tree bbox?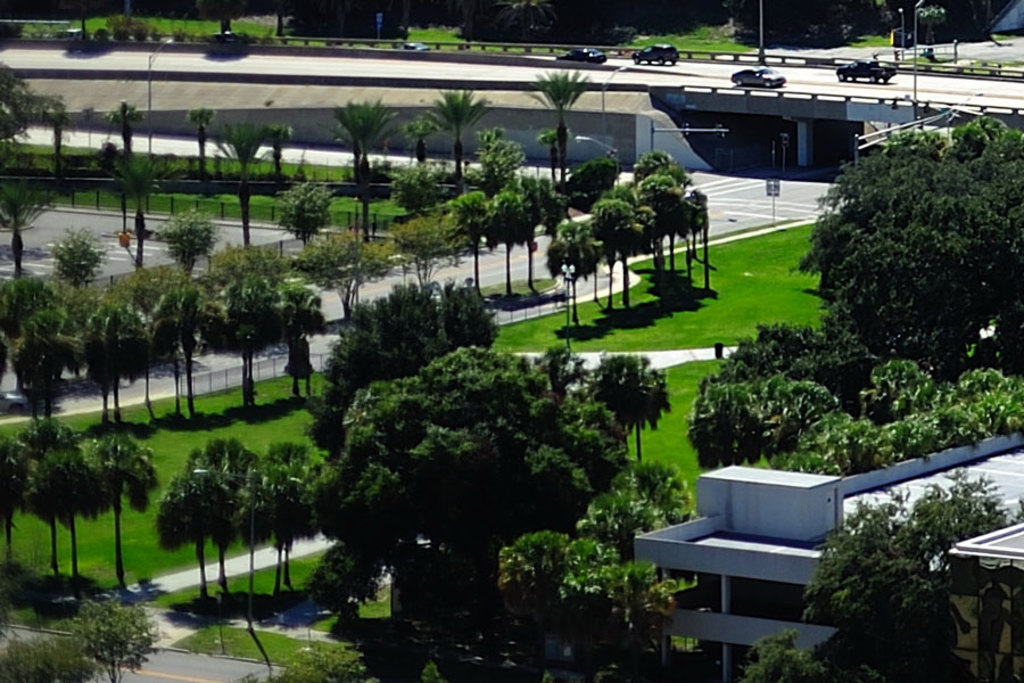
box(546, 222, 601, 336)
